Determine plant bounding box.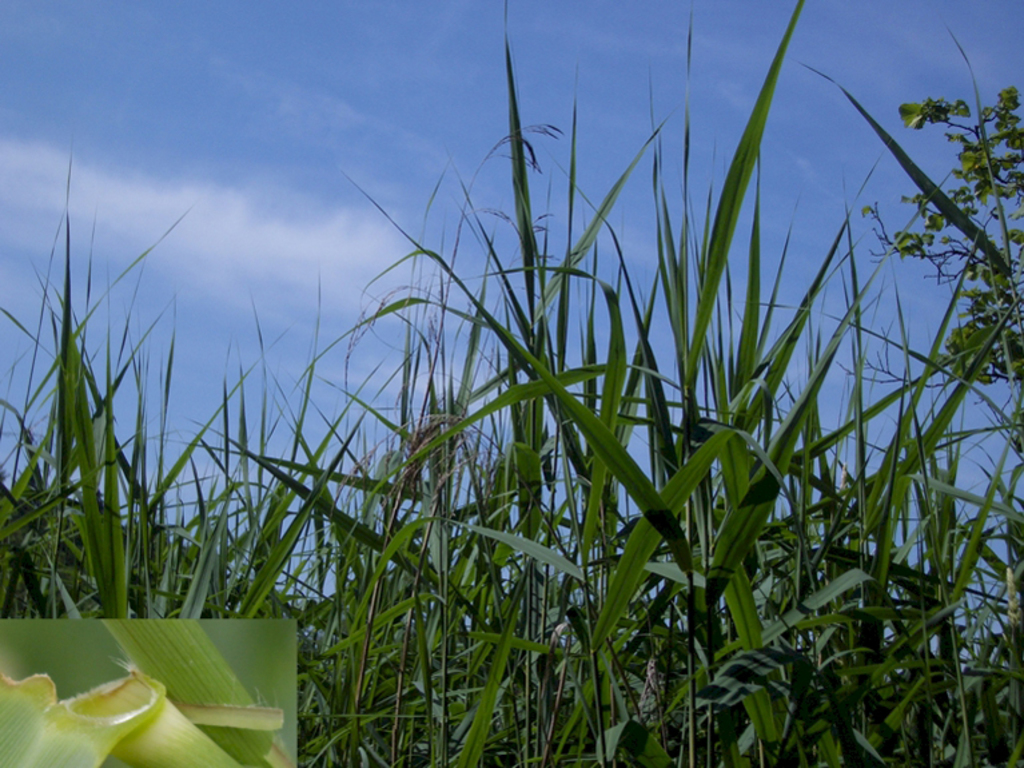
Determined: Rect(15, 25, 1004, 748).
